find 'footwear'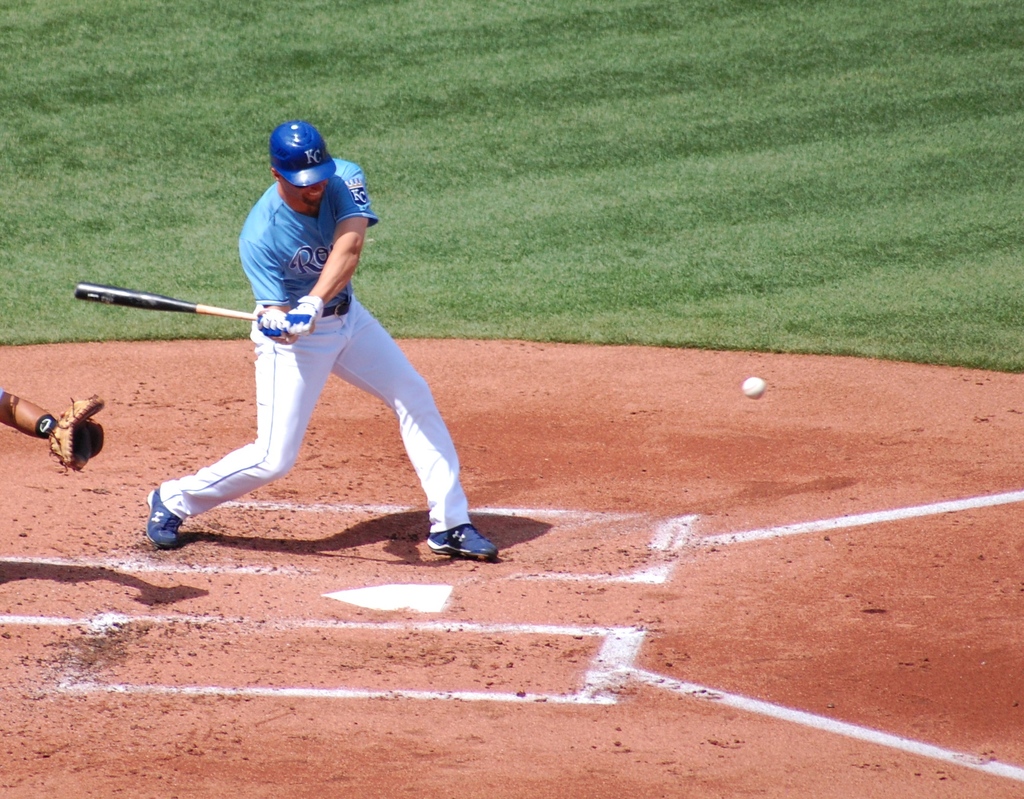
<region>145, 478, 184, 552</region>
